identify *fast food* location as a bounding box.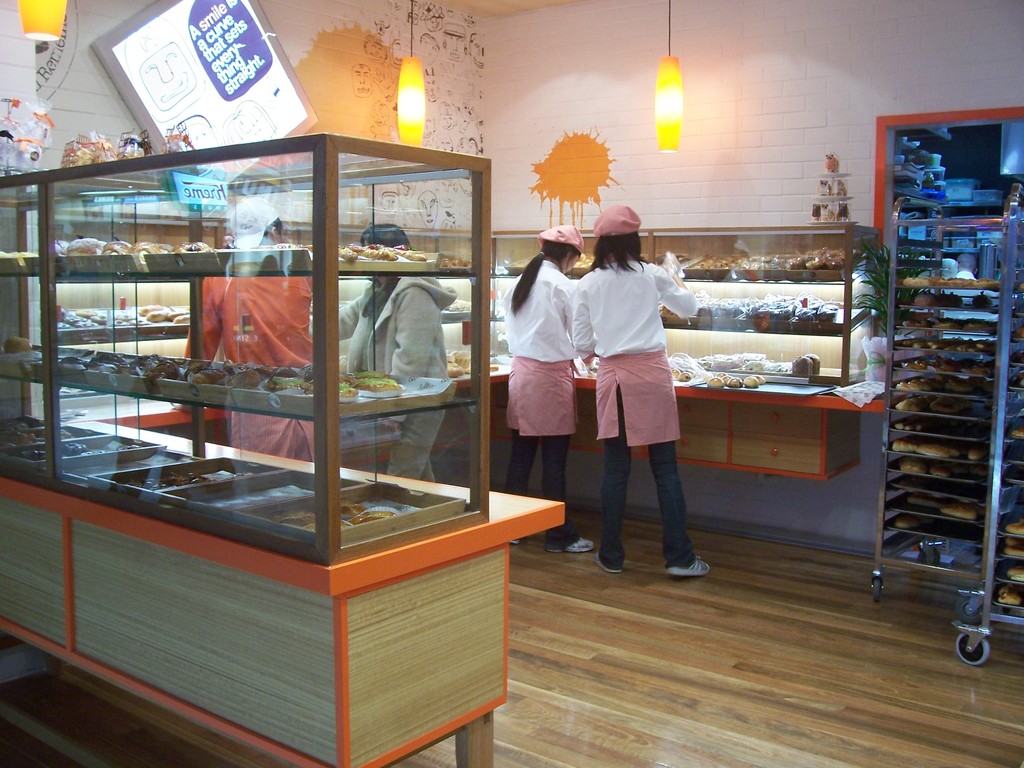
bbox(788, 241, 845, 270).
